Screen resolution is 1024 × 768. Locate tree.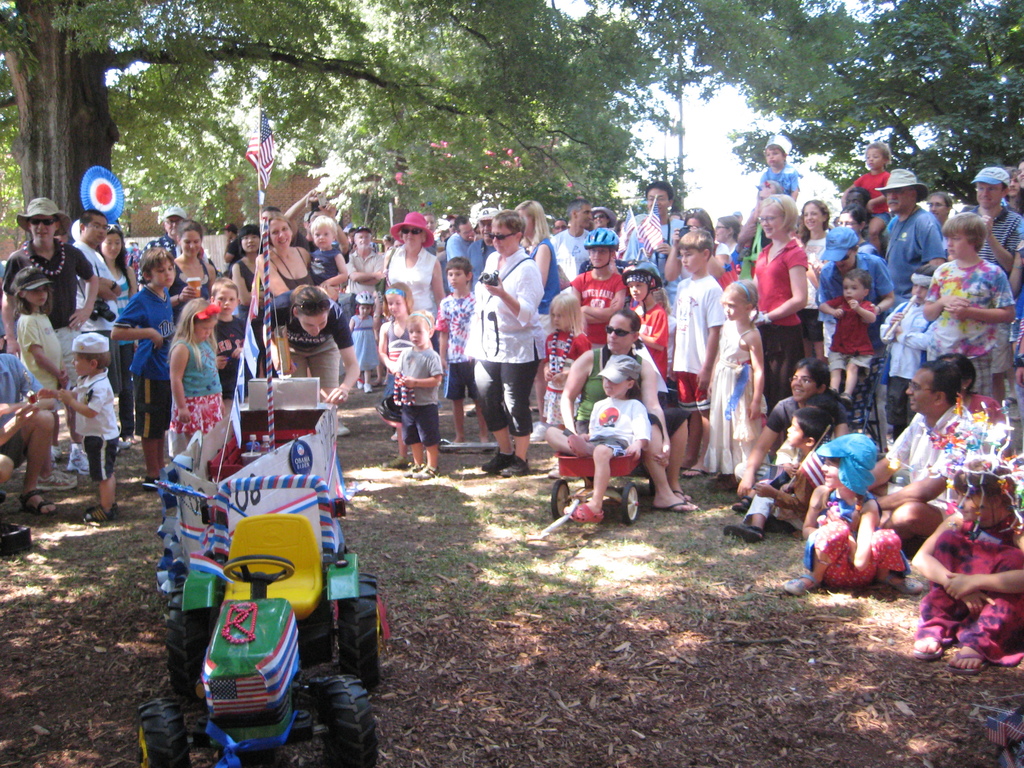
rect(0, 0, 708, 247).
